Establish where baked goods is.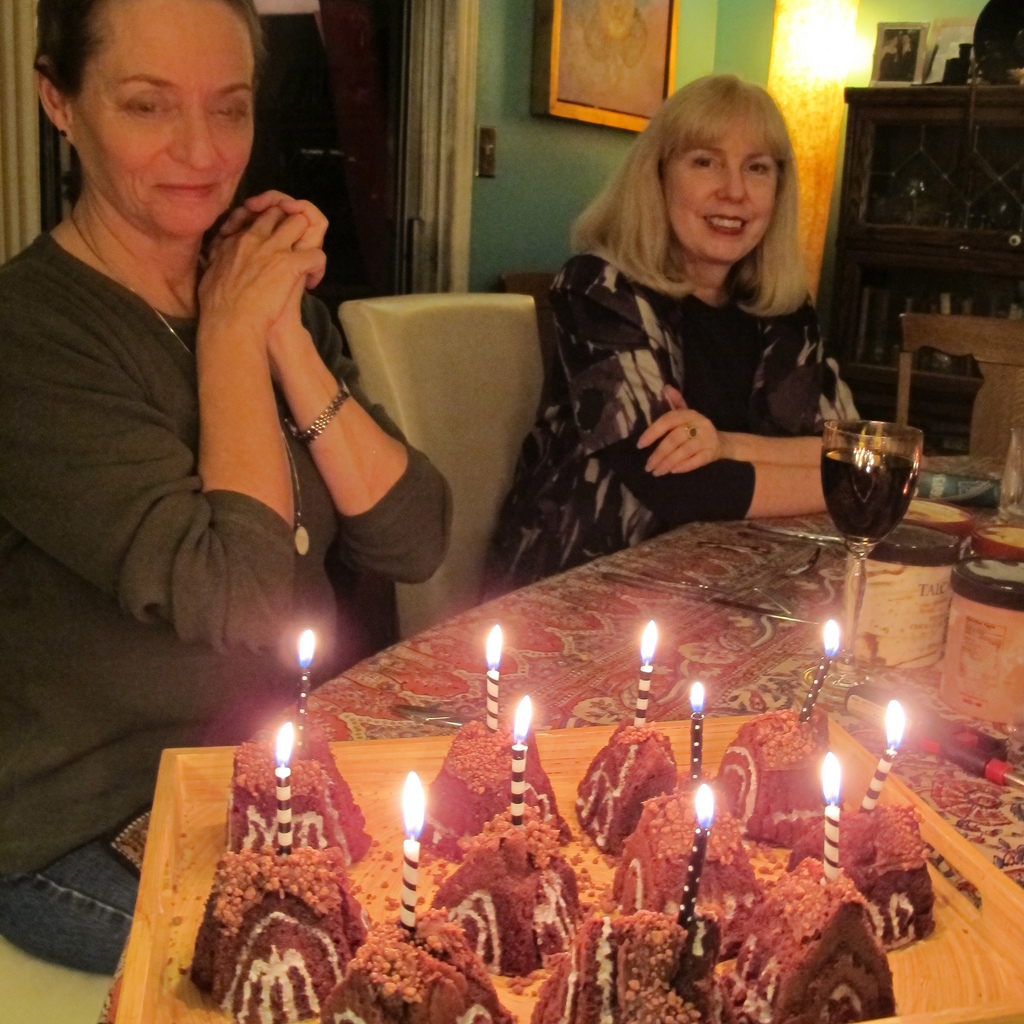
Established at [left=418, top=712, right=574, bottom=872].
